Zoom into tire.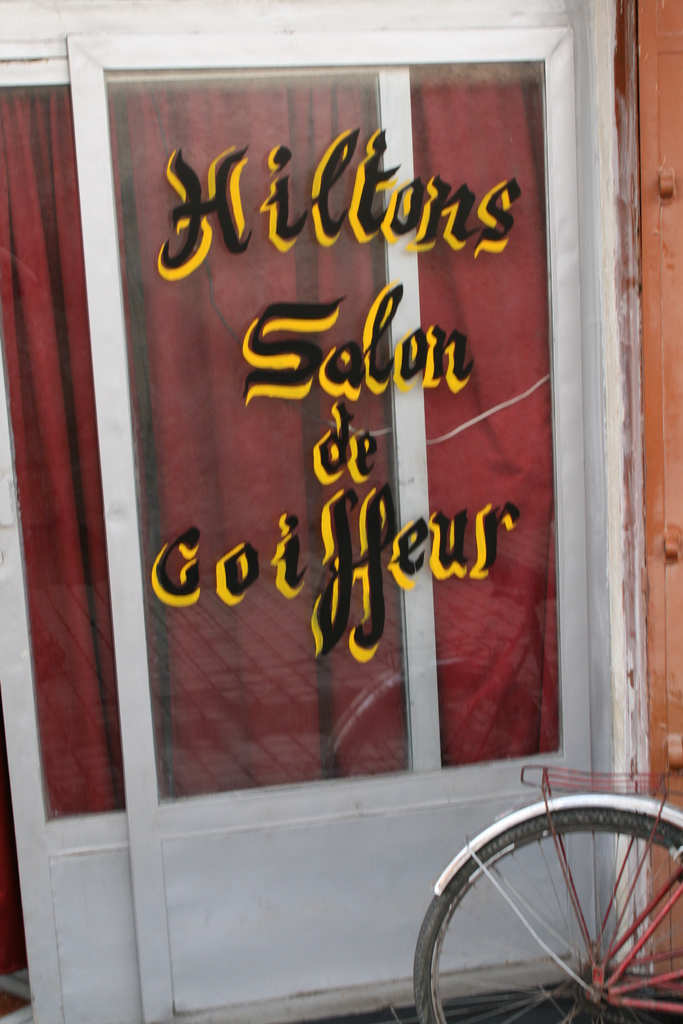
Zoom target: bbox=(404, 790, 682, 1023).
